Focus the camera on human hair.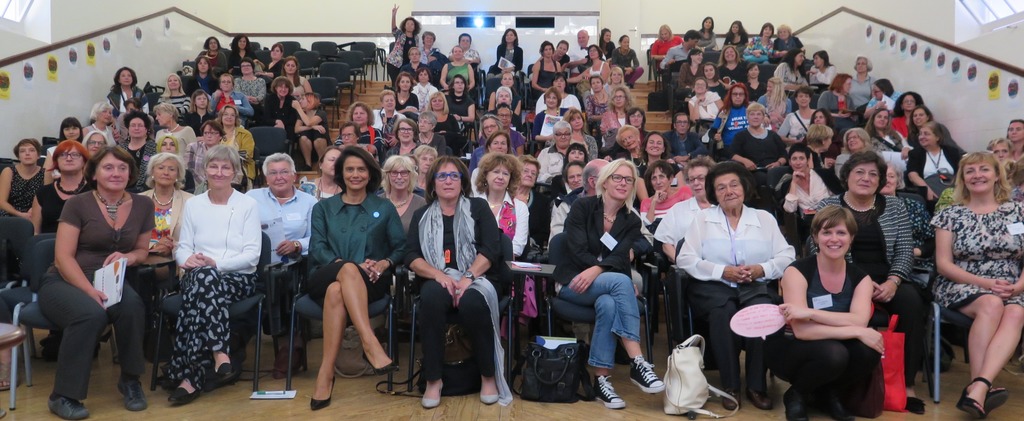
Focus region: detection(557, 37, 570, 52).
